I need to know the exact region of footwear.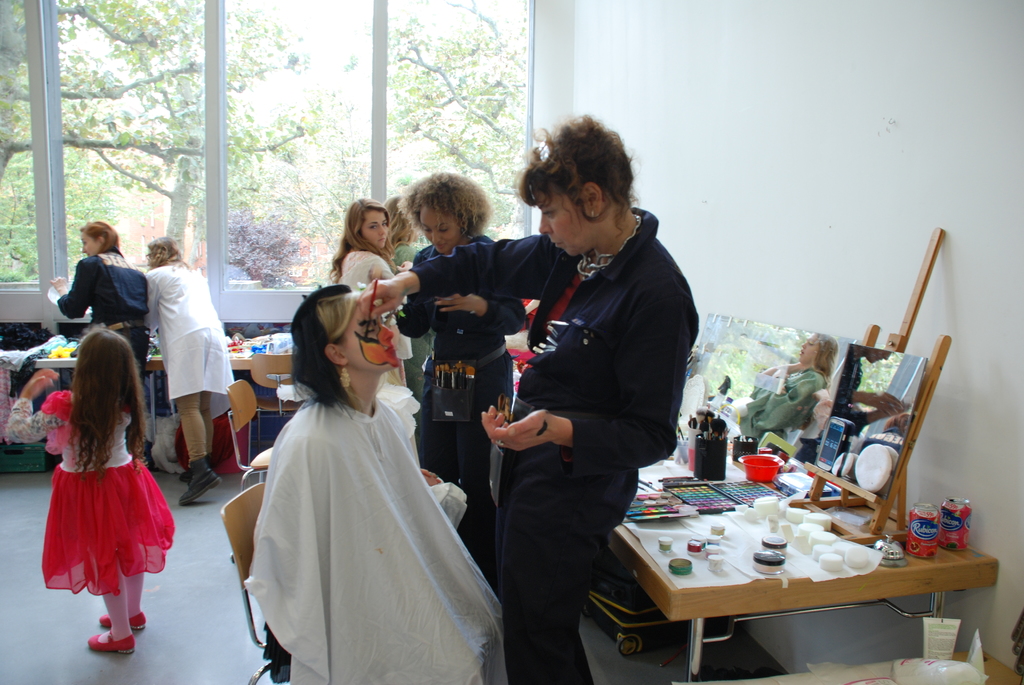
Region: 96, 605, 150, 629.
